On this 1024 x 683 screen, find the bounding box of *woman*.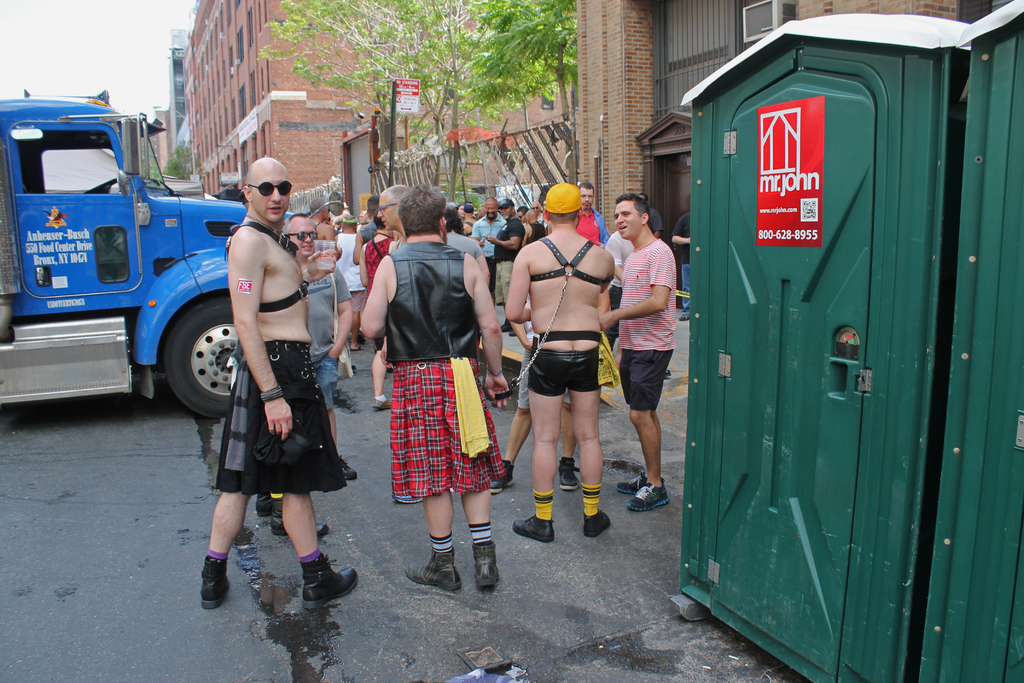
Bounding box: box=[358, 208, 400, 413].
